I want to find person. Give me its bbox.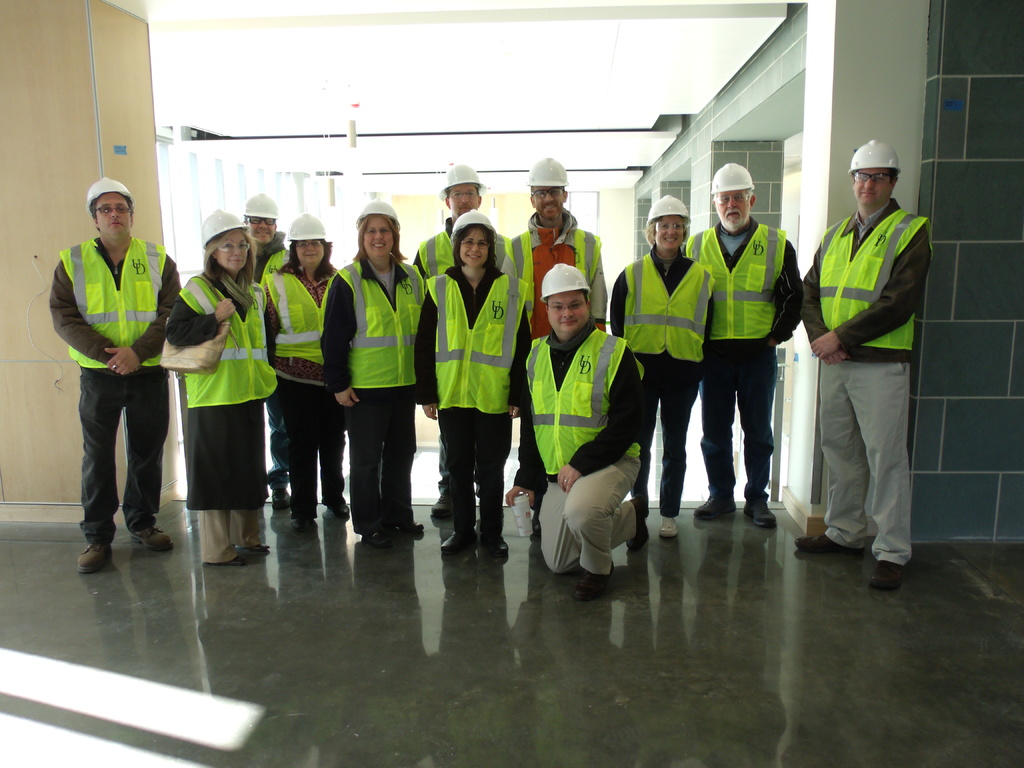
detection(320, 195, 435, 543).
